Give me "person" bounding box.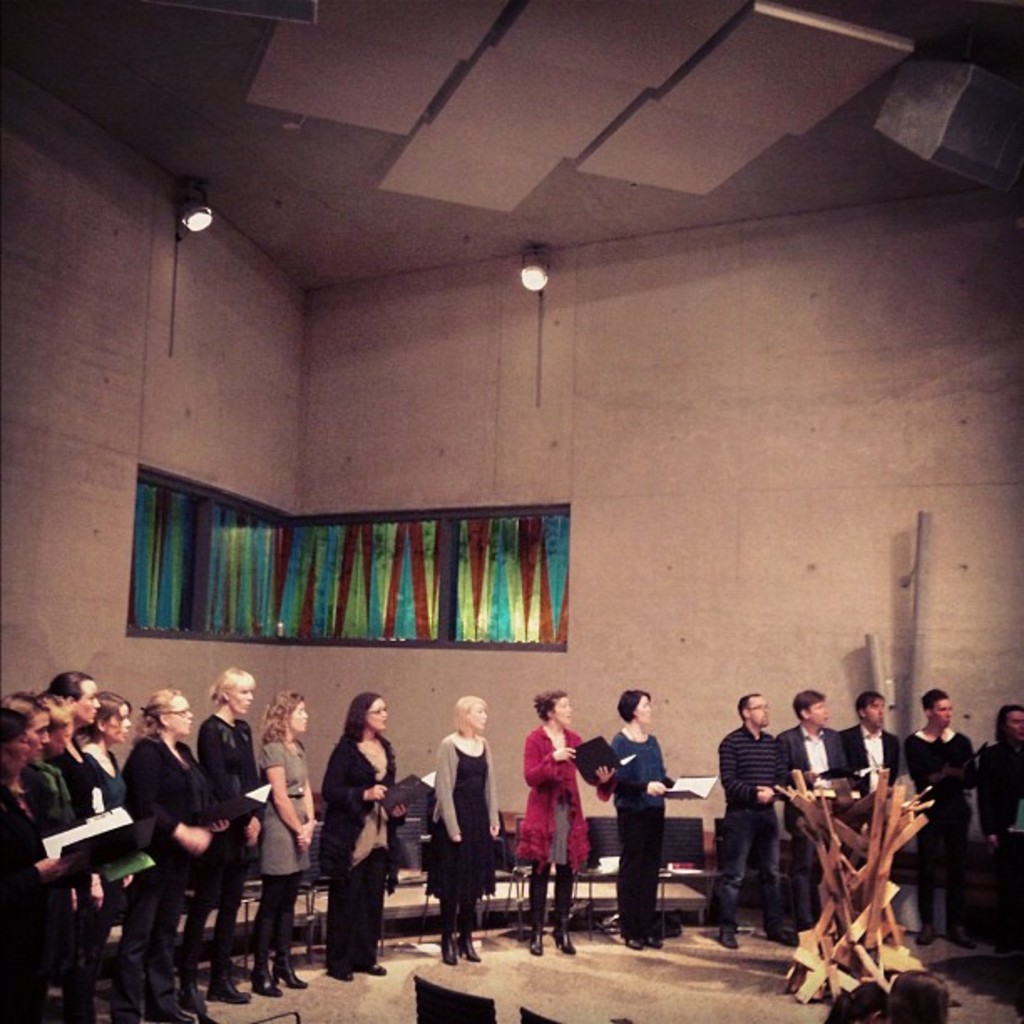
l=529, t=703, r=604, b=930.
